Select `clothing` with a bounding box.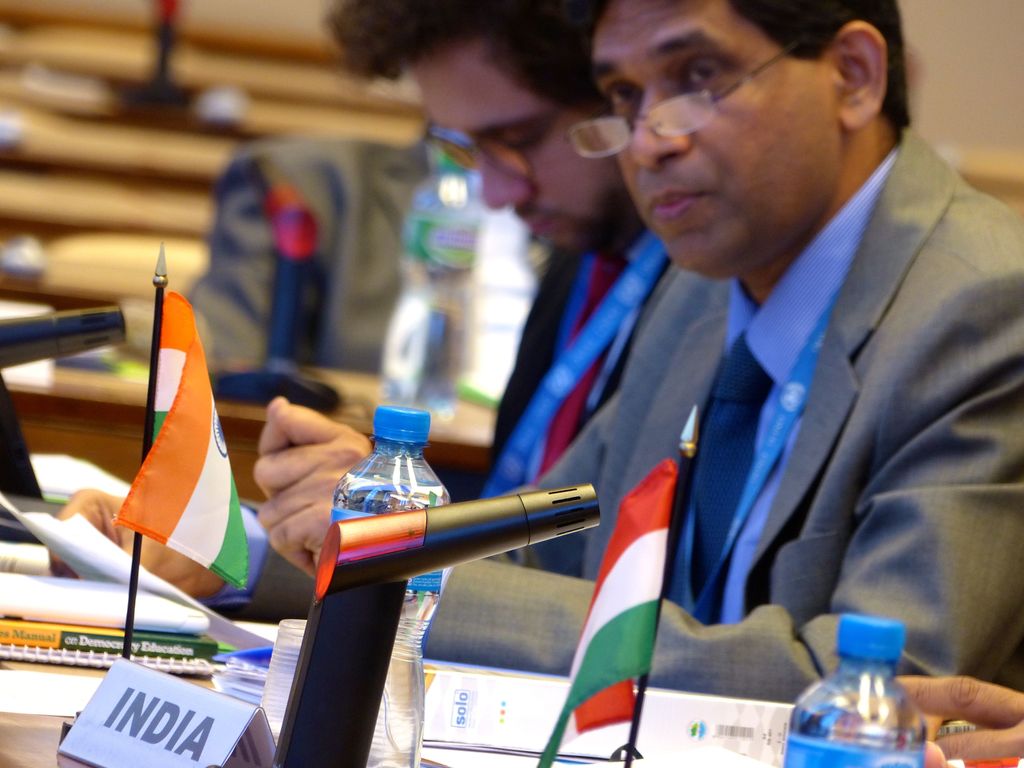
(473, 219, 679, 547).
